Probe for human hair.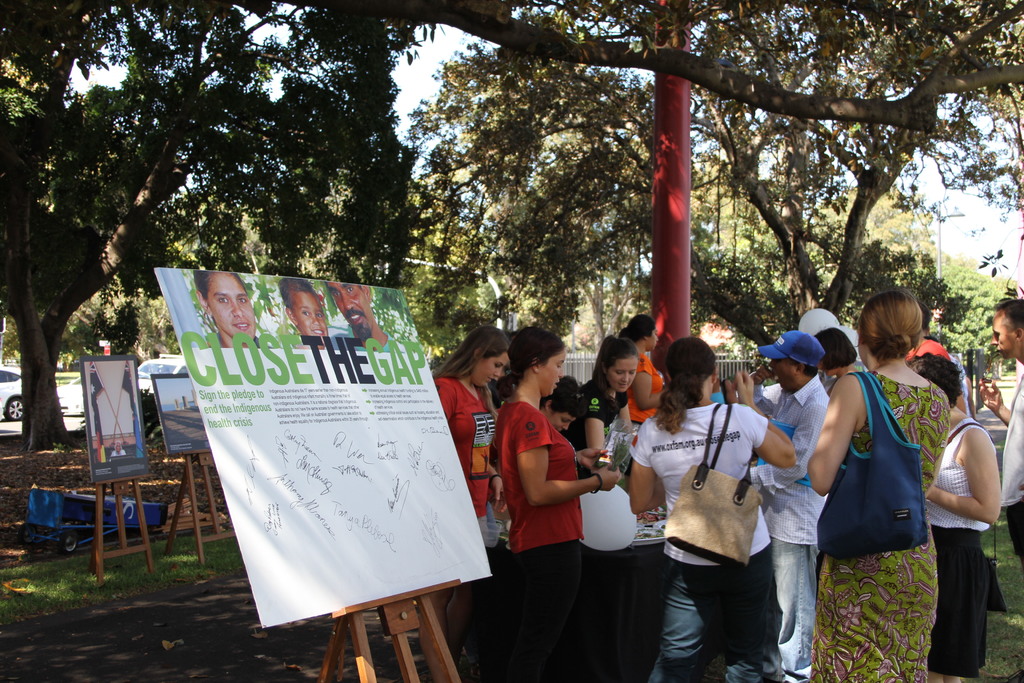
Probe result: <region>860, 288, 925, 365</region>.
